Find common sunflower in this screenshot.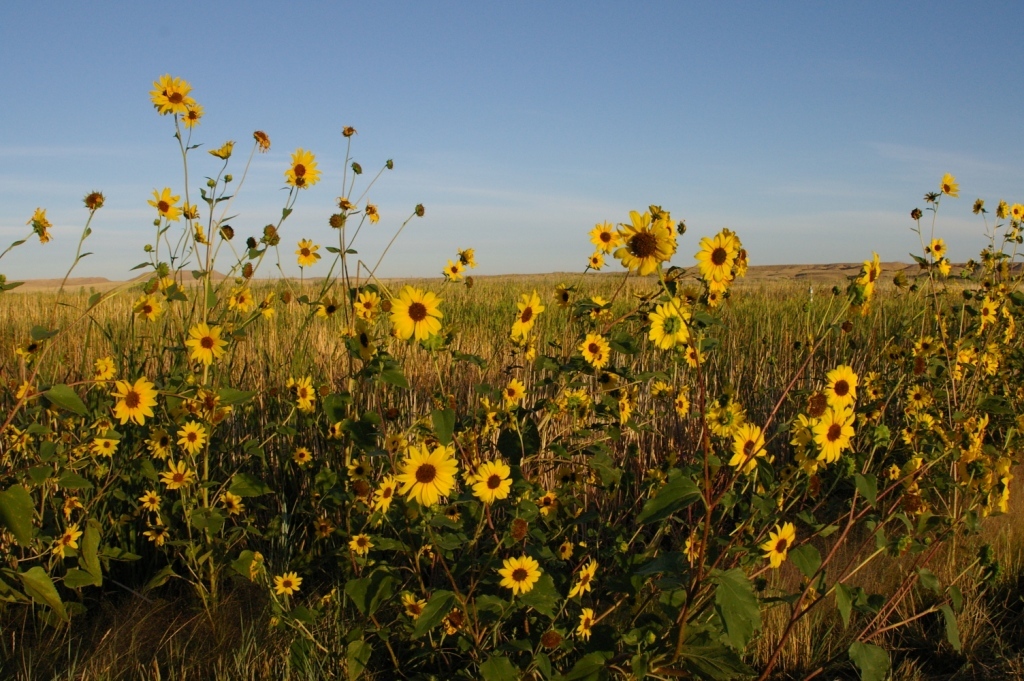
The bounding box for common sunflower is box=[826, 366, 862, 406].
